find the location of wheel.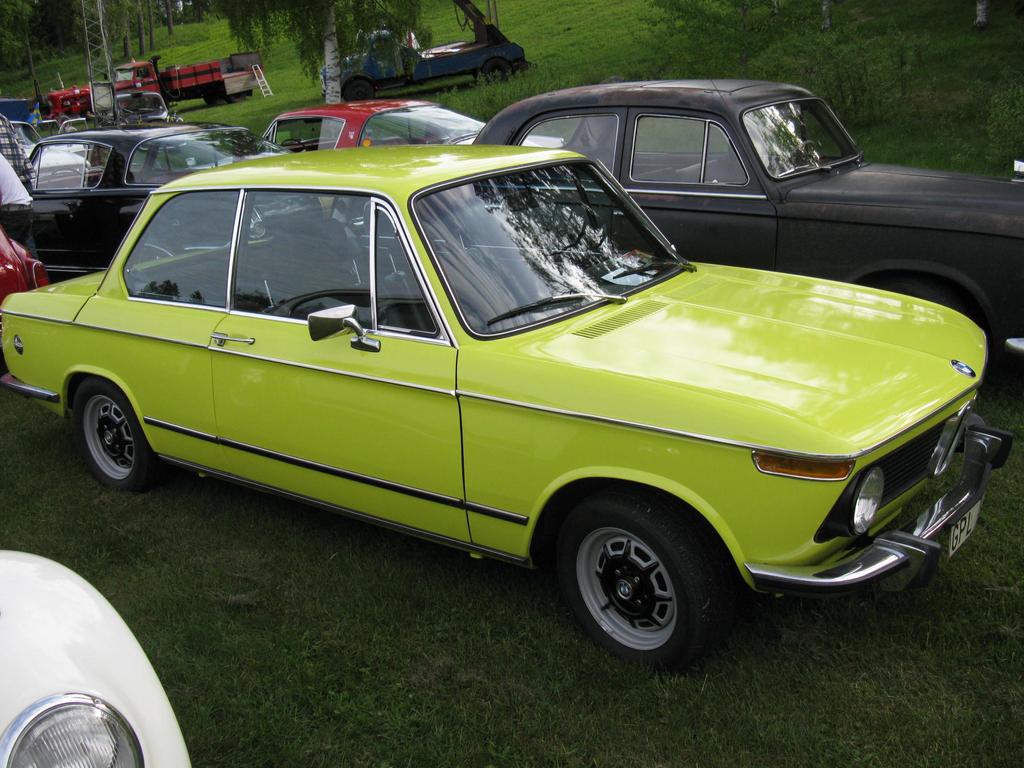
Location: [481,58,517,83].
